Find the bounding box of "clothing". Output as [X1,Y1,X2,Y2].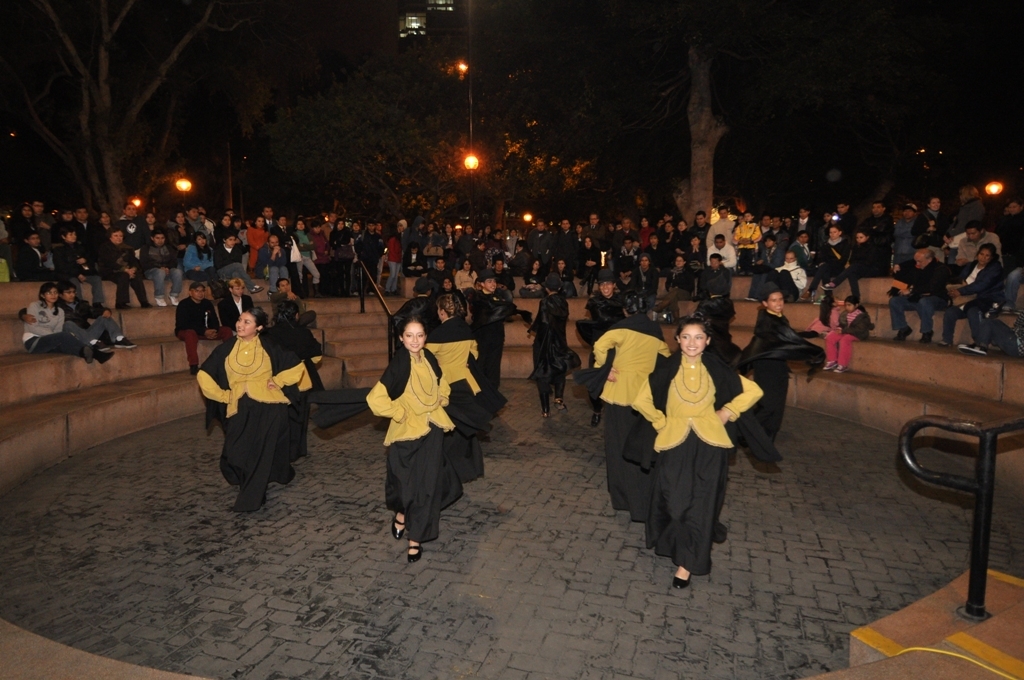
[917,203,953,239].
